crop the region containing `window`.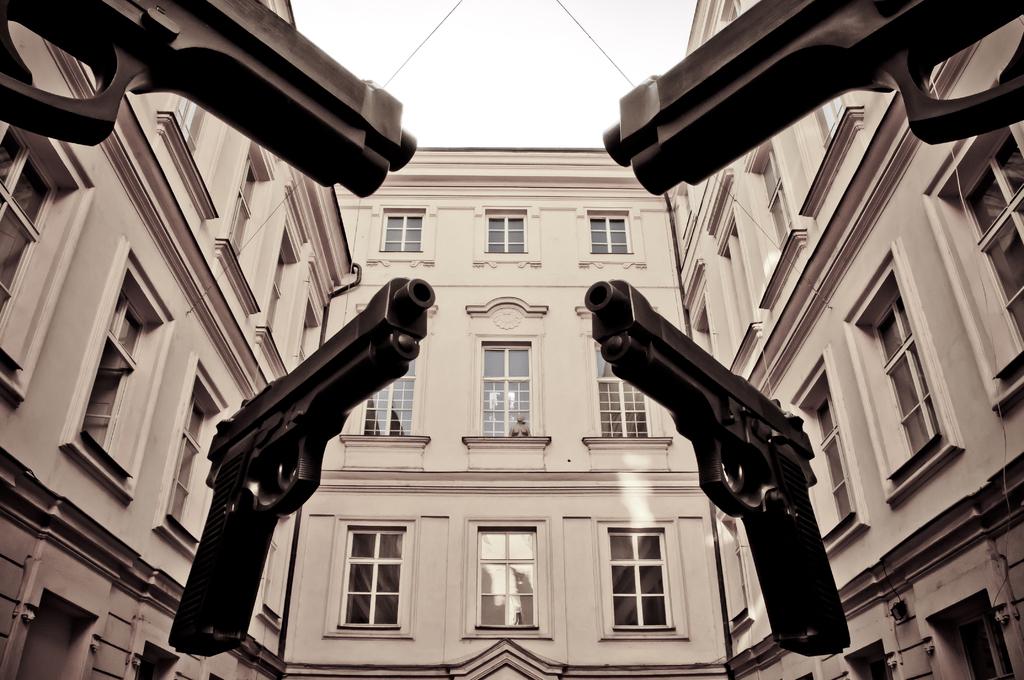
Crop region: {"x1": 343, "y1": 525, "x2": 406, "y2": 627}.
